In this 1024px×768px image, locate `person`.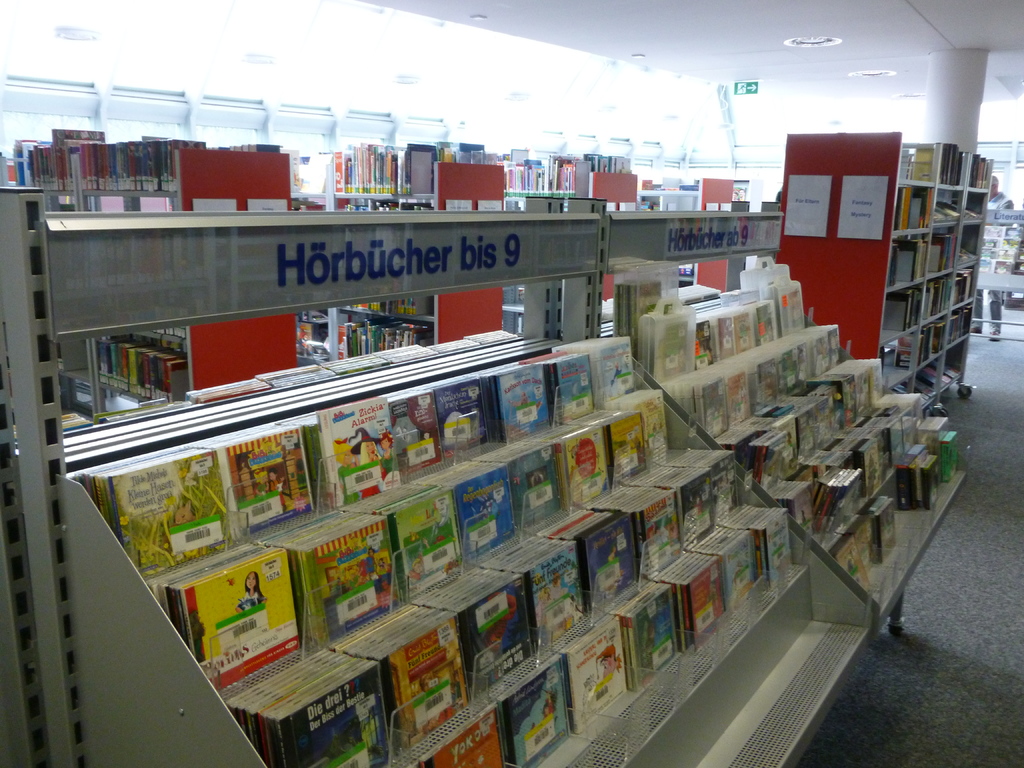
Bounding box: select_region(380, 429, 396, 459).
